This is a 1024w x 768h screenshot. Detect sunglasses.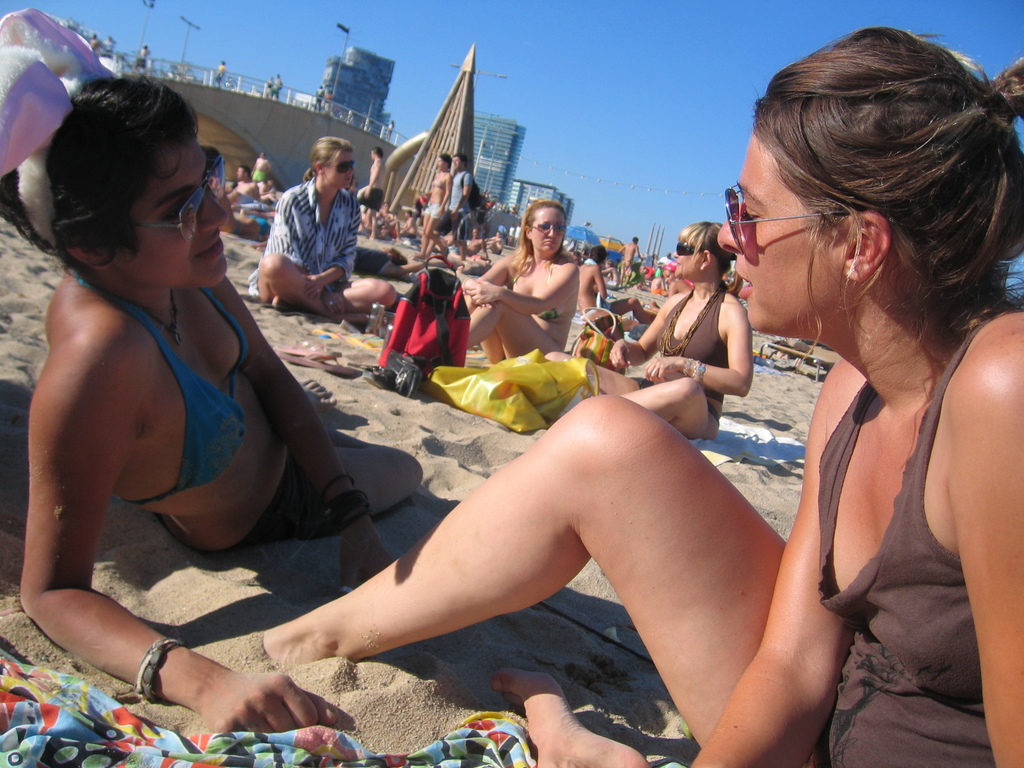
detection(113, 140, 236, 252).
